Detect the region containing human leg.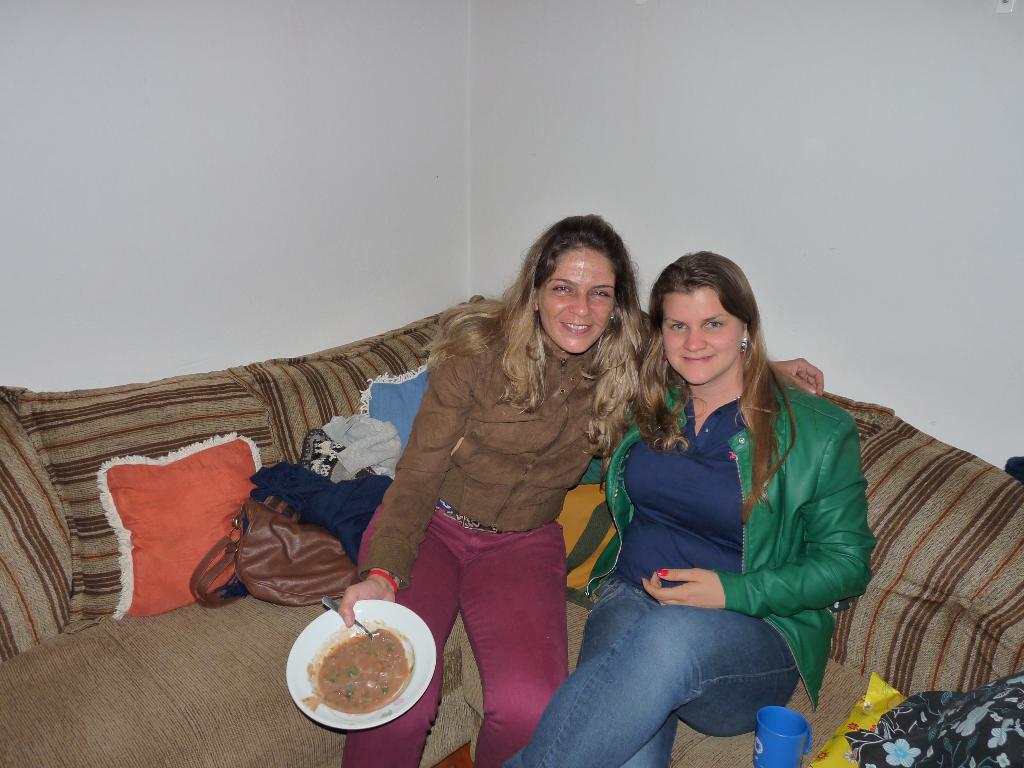
left=454, top=543, right=570, bottom=767.
